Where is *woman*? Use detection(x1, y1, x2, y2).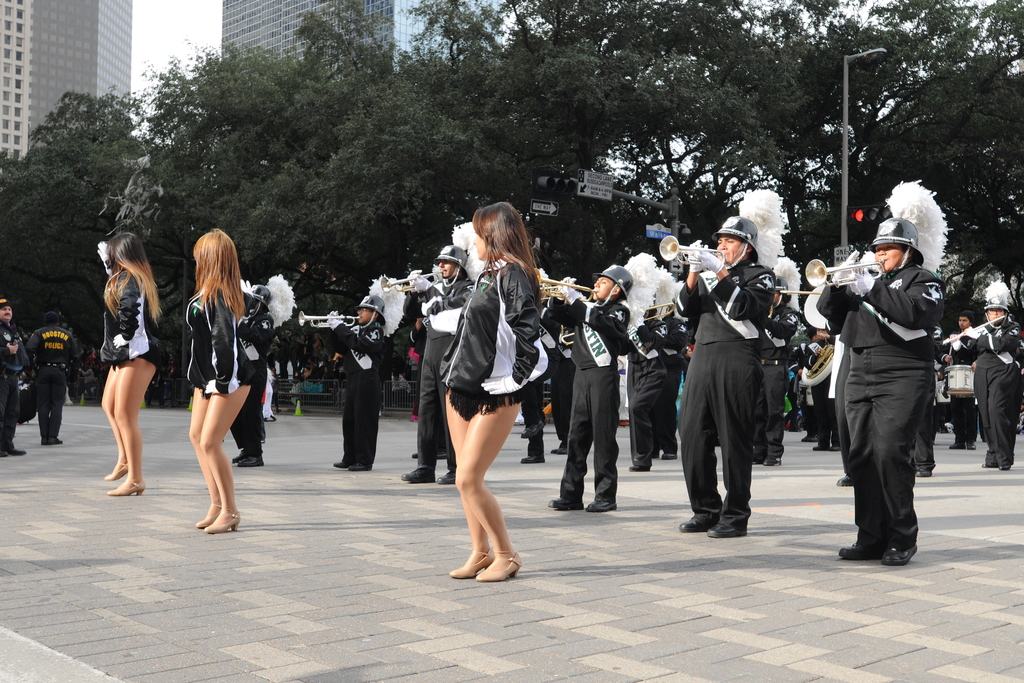
detection(162, 228, 251, 539).
